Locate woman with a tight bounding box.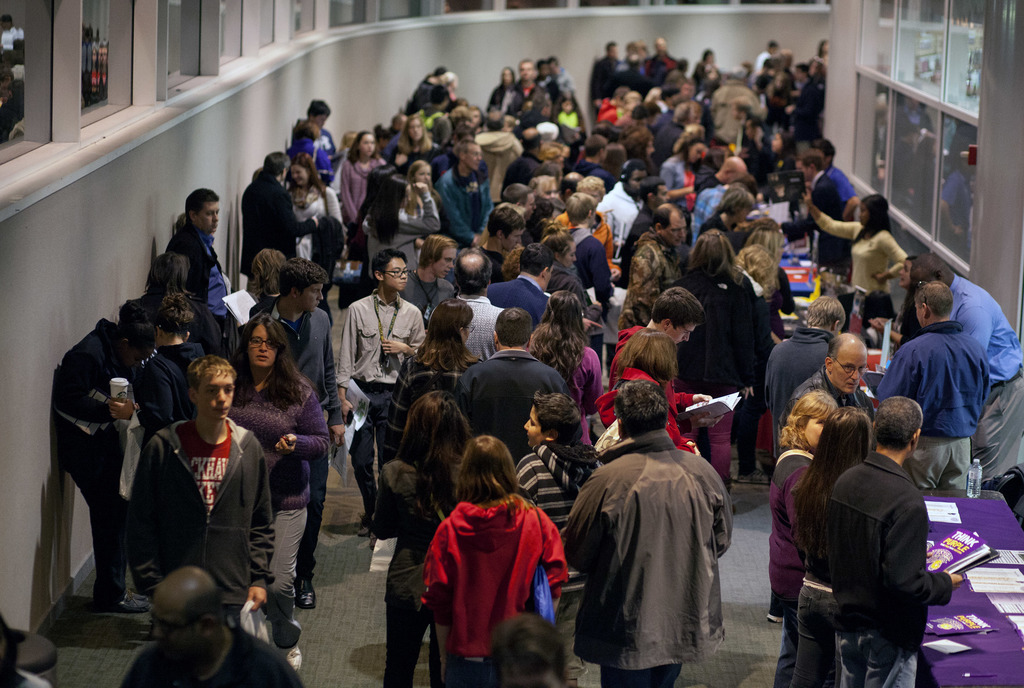
x1=369 y1=391 x2=483 y2=687.
